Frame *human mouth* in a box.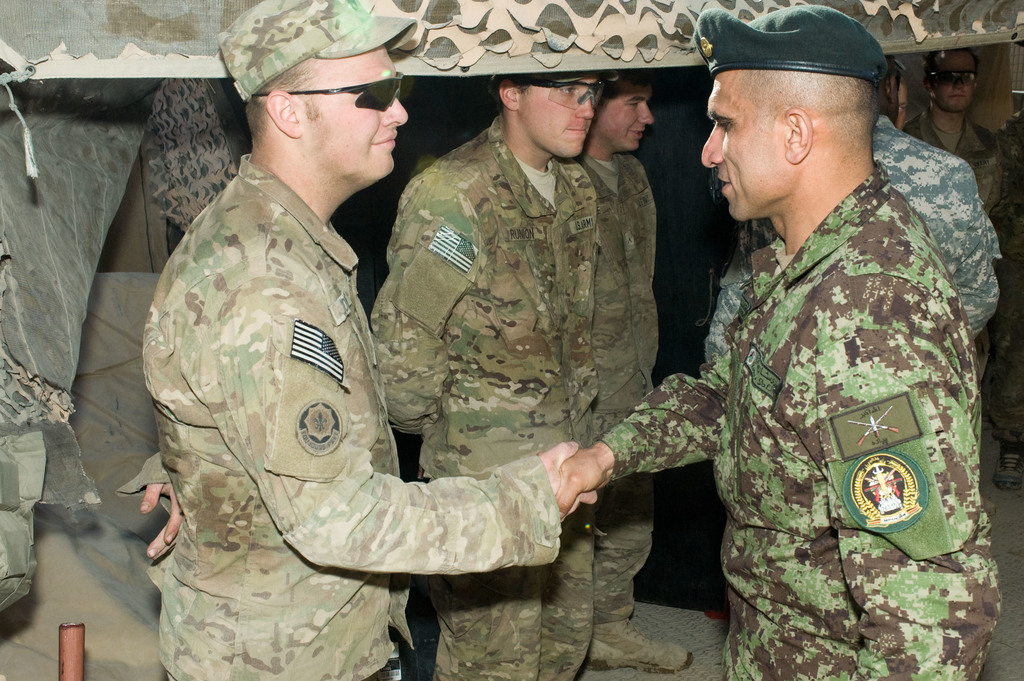
(left=568, top=124, right=588, bottom=135).
